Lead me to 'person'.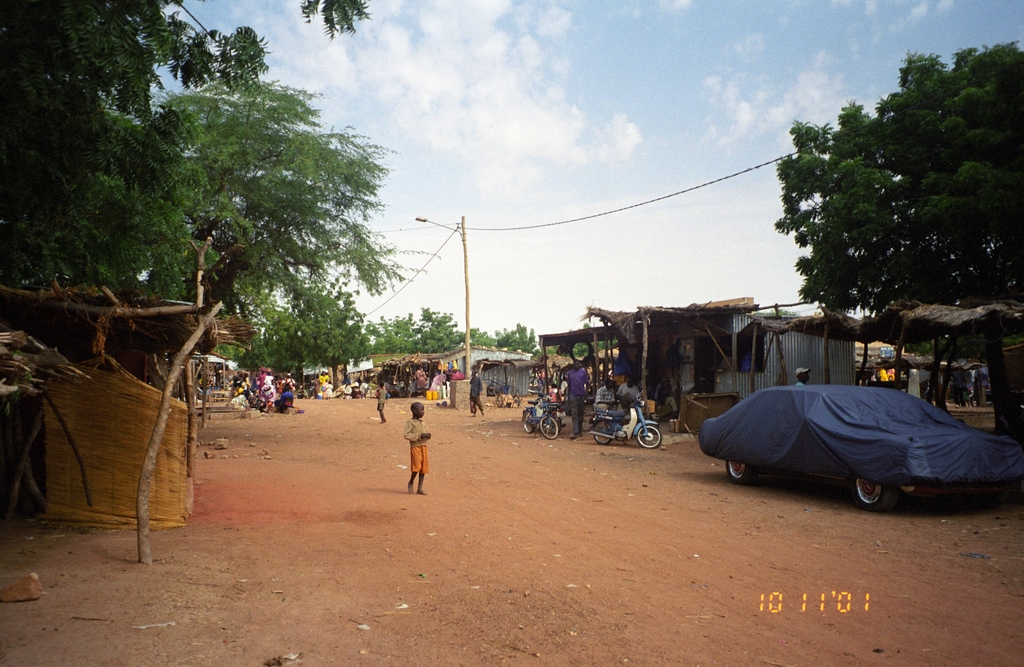
Lead to bbox(400, 405, 443, 495).
